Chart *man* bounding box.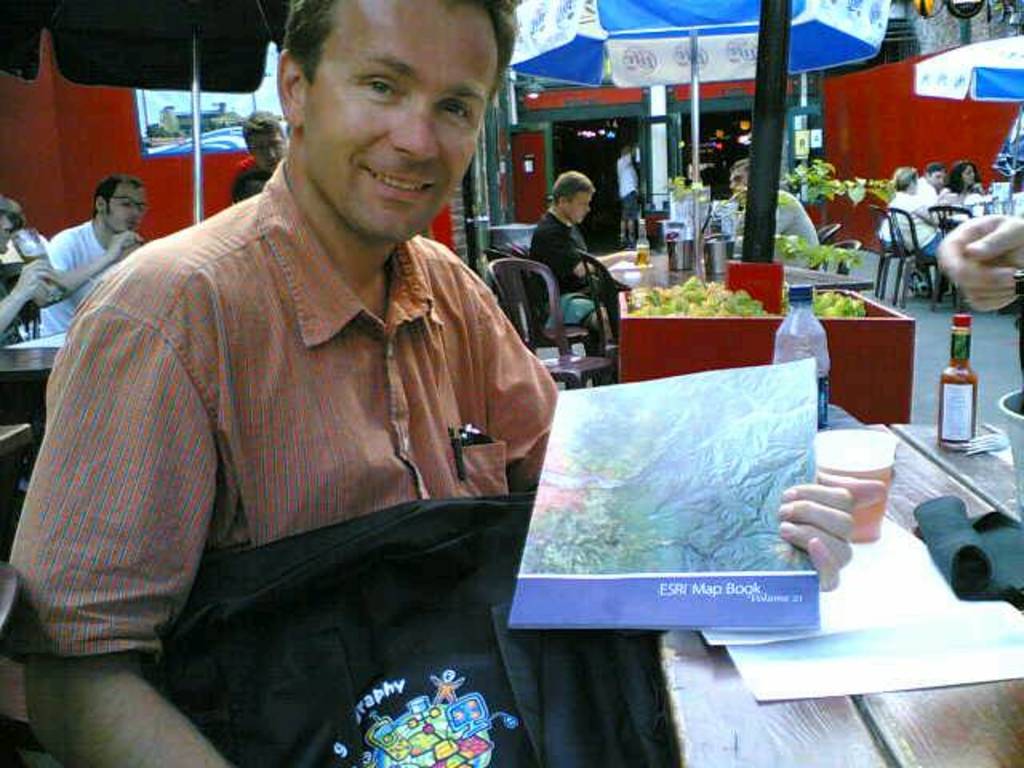
Charted: (885,163,958,277).
